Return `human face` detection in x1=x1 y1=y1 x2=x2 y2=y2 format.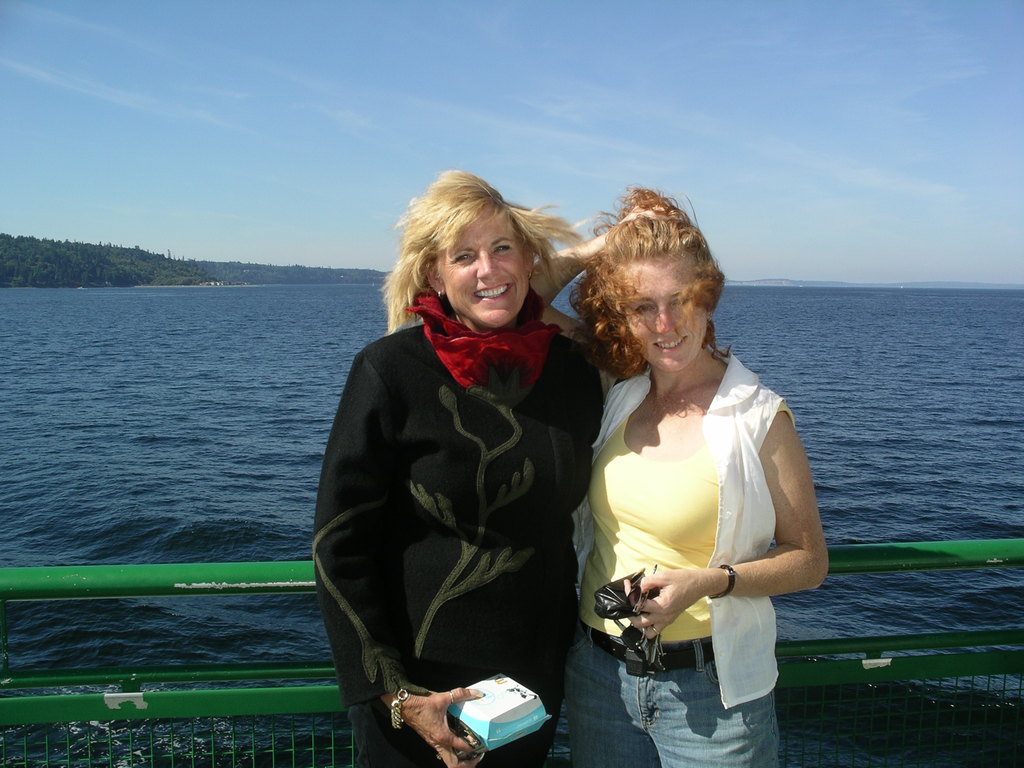
x1=607 y1=258 x2=704 y2=373.
